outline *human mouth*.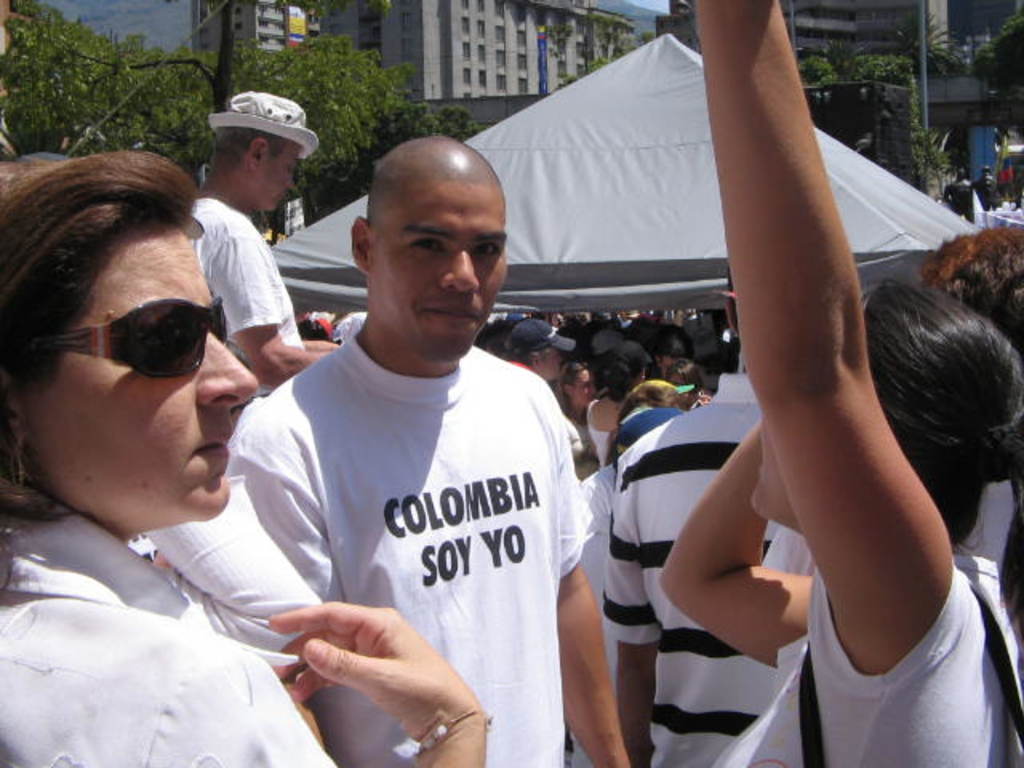
Outline: (x1=178, y1=422, x2=232, y2=493).
